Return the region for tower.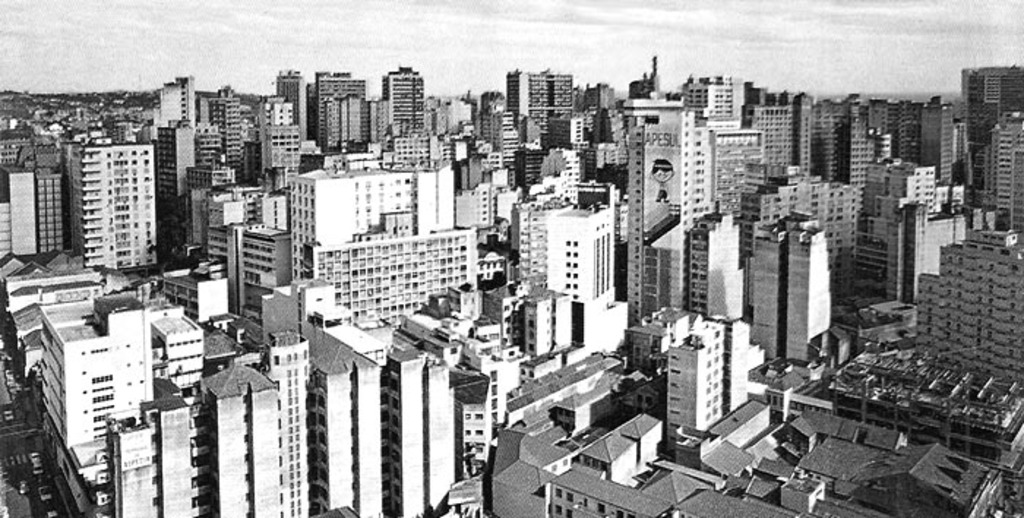
(149,354,285,517).
